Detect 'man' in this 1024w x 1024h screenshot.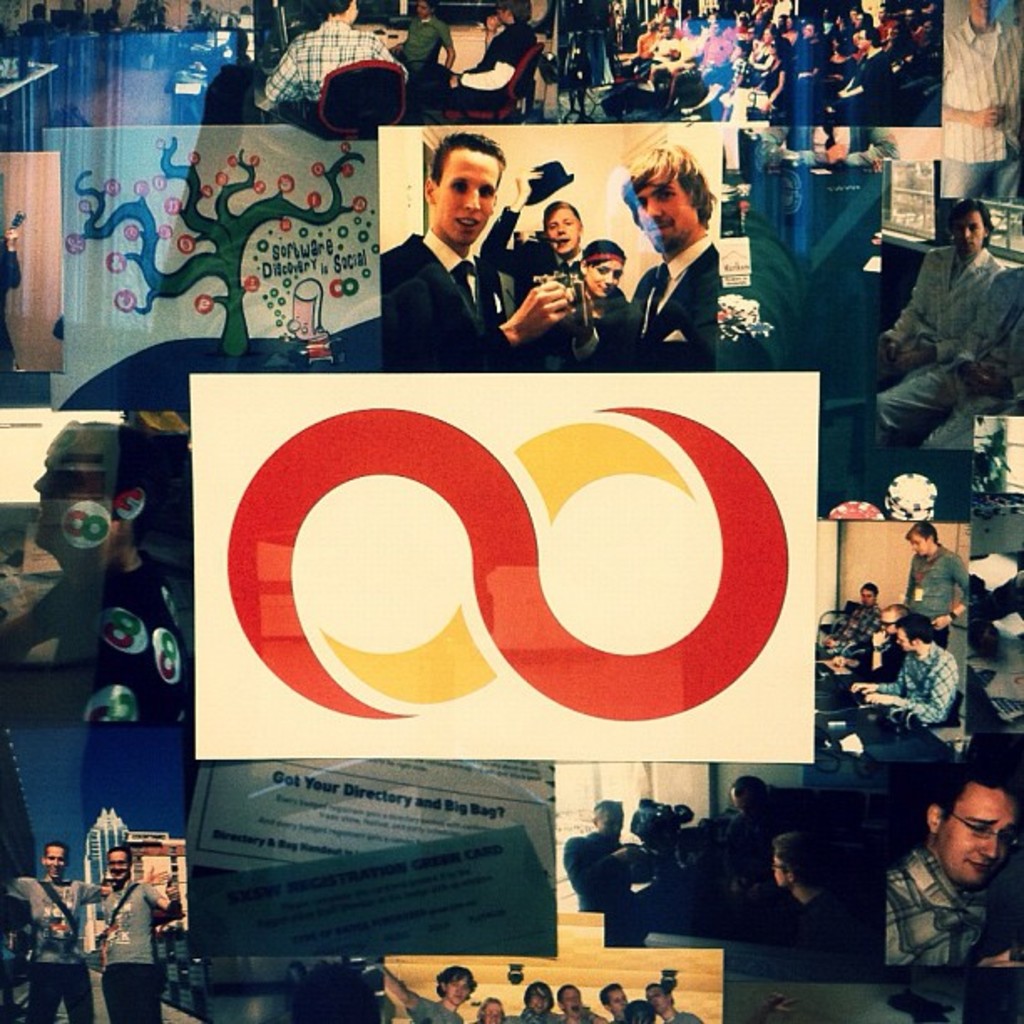
Detection: x1=370 y1=152 x2=552 y2=363.
